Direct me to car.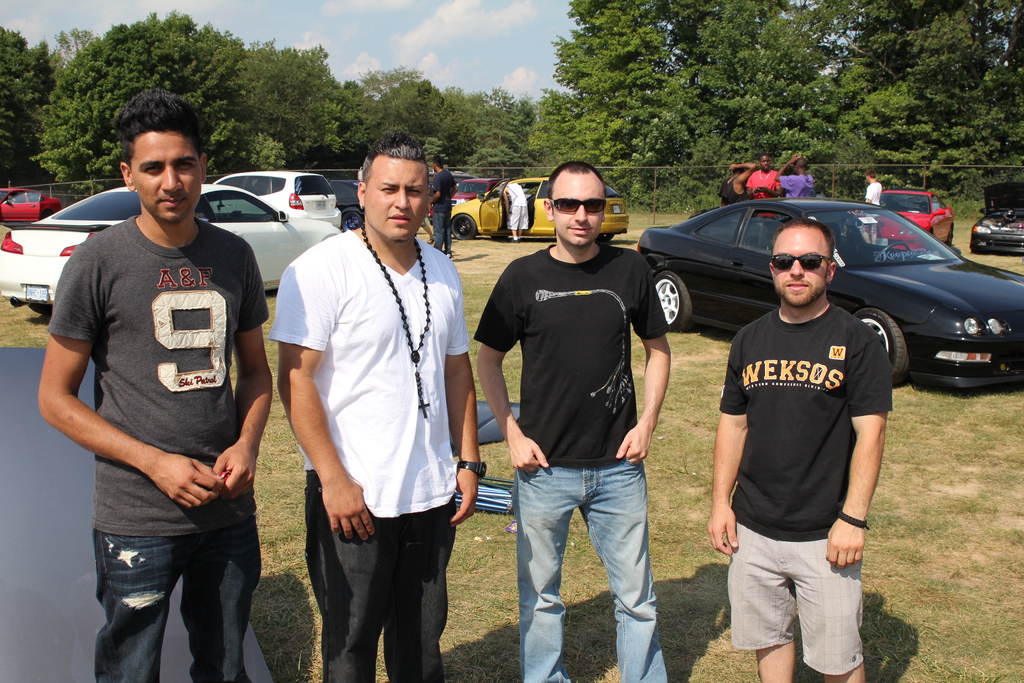
Direction: {"x1": 855, "y1": 185, "x2": 957, "y2": 249}.
